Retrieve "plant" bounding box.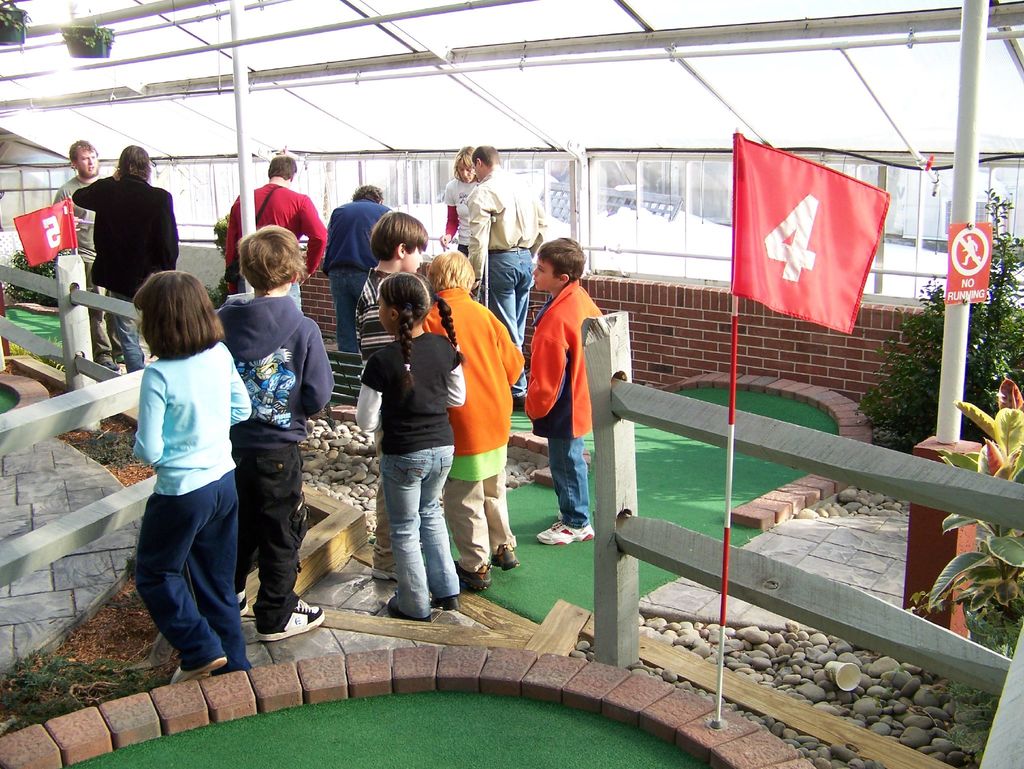
Bounding box: Rect(924, 376, 1023, 658).
